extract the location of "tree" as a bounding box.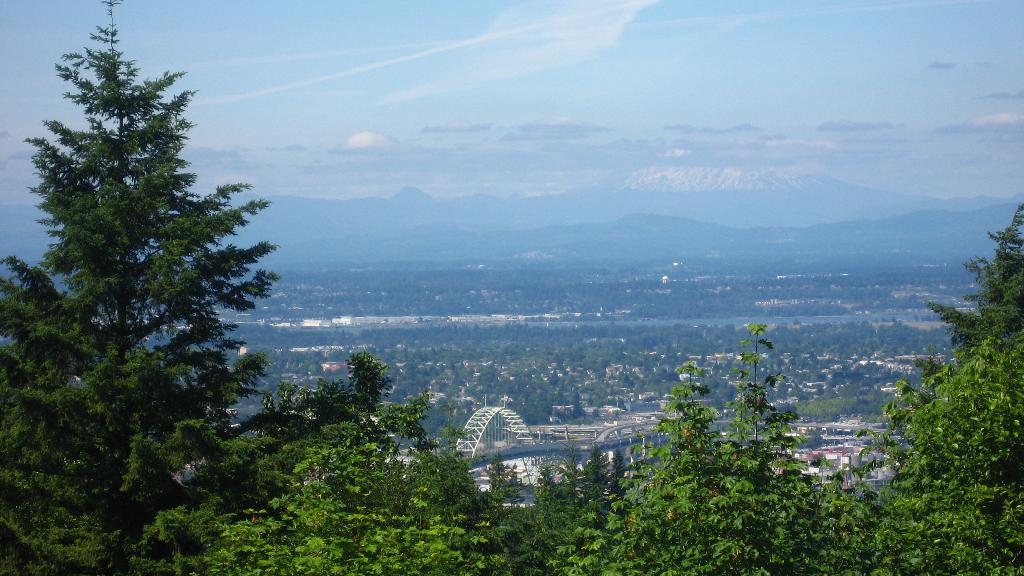
box(927, 204, 1023, 362).
